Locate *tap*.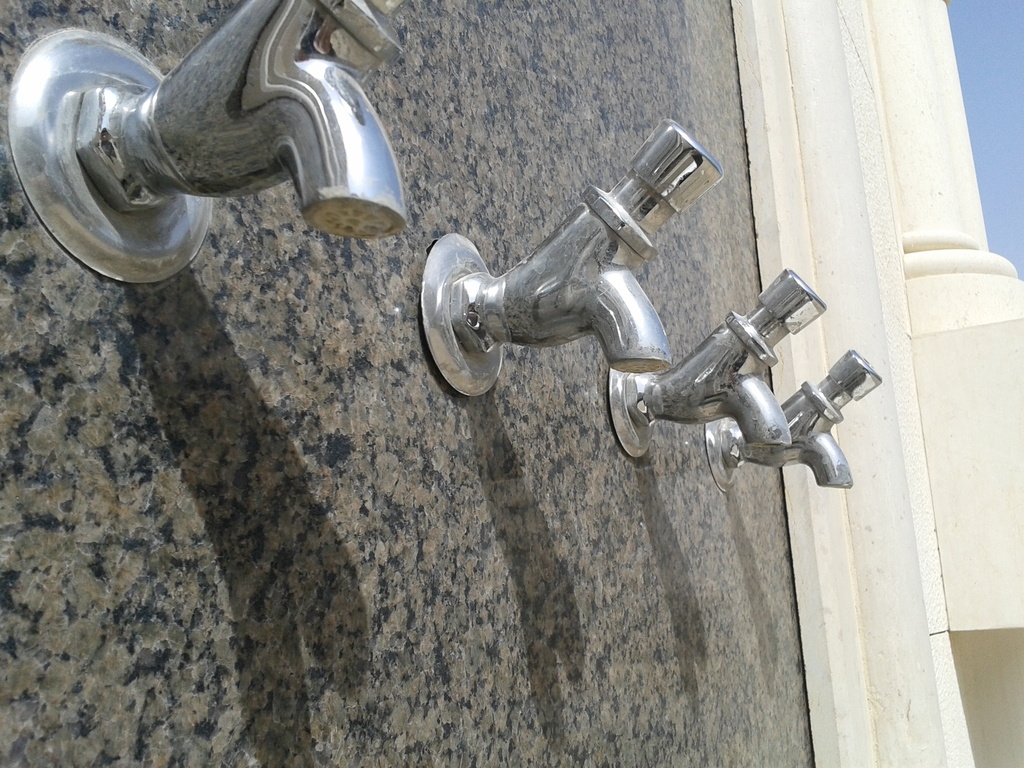
Bounding box: l=429, t=114, r=727, b=402.
